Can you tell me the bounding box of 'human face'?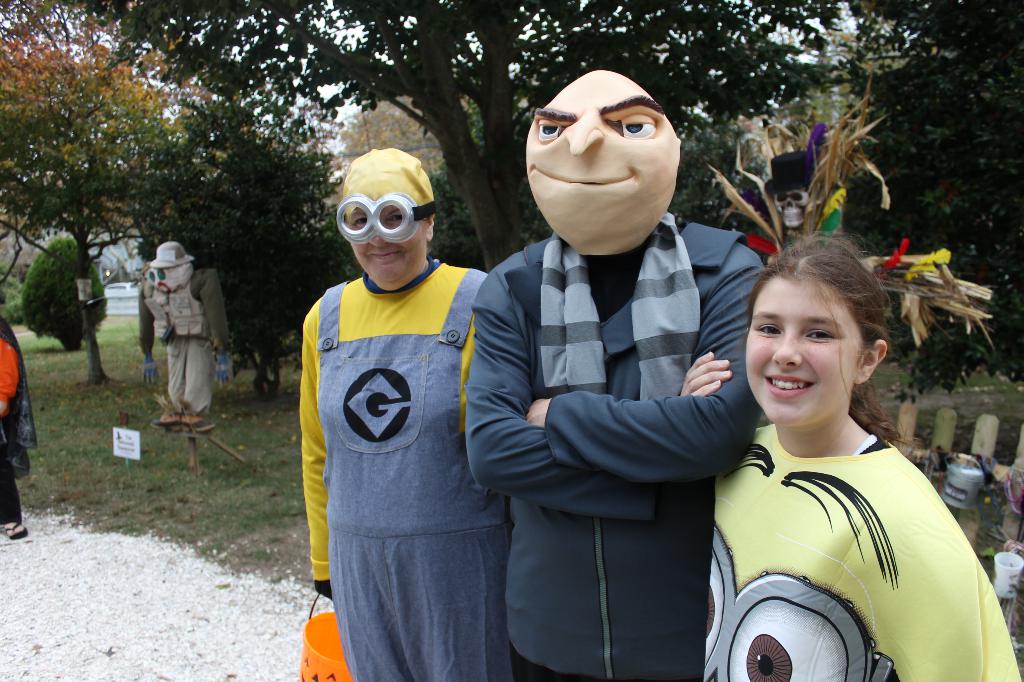
l=526, t=74, r=680, b=250.
